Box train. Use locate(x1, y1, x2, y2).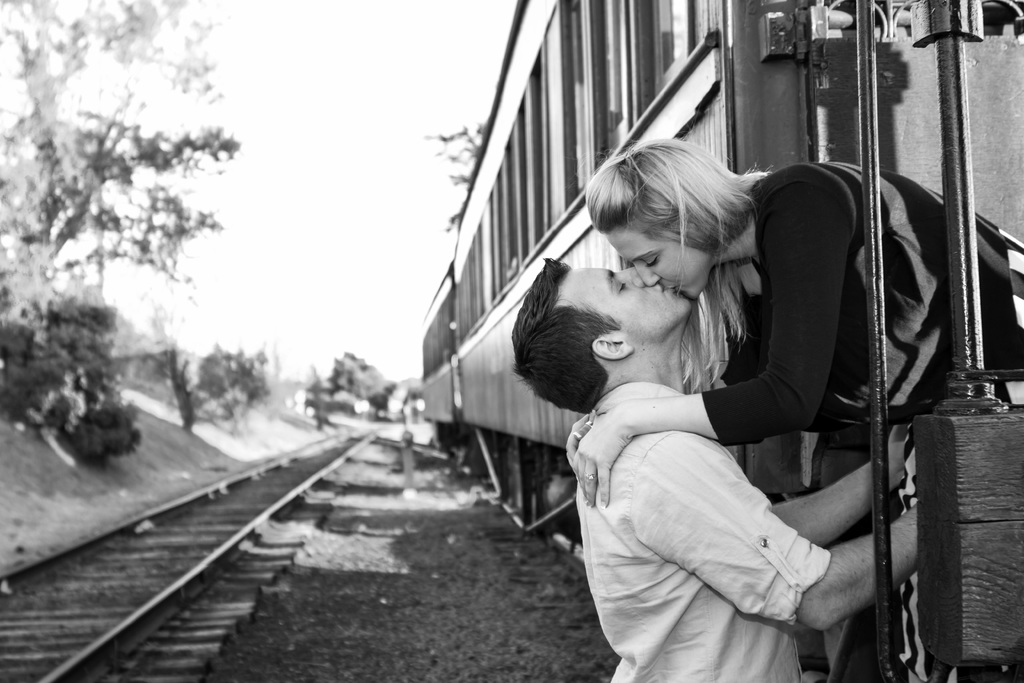
locate(423, 0, 1023, 682).
